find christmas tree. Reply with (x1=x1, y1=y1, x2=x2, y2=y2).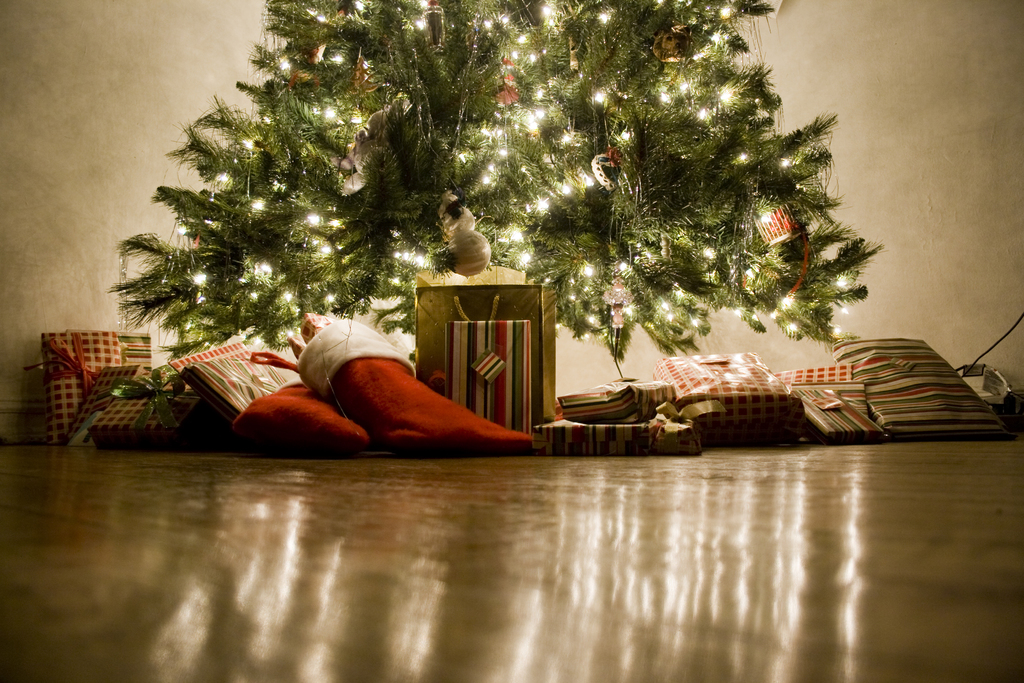
(x1=112, y1=0, x2=909, y2=453).
